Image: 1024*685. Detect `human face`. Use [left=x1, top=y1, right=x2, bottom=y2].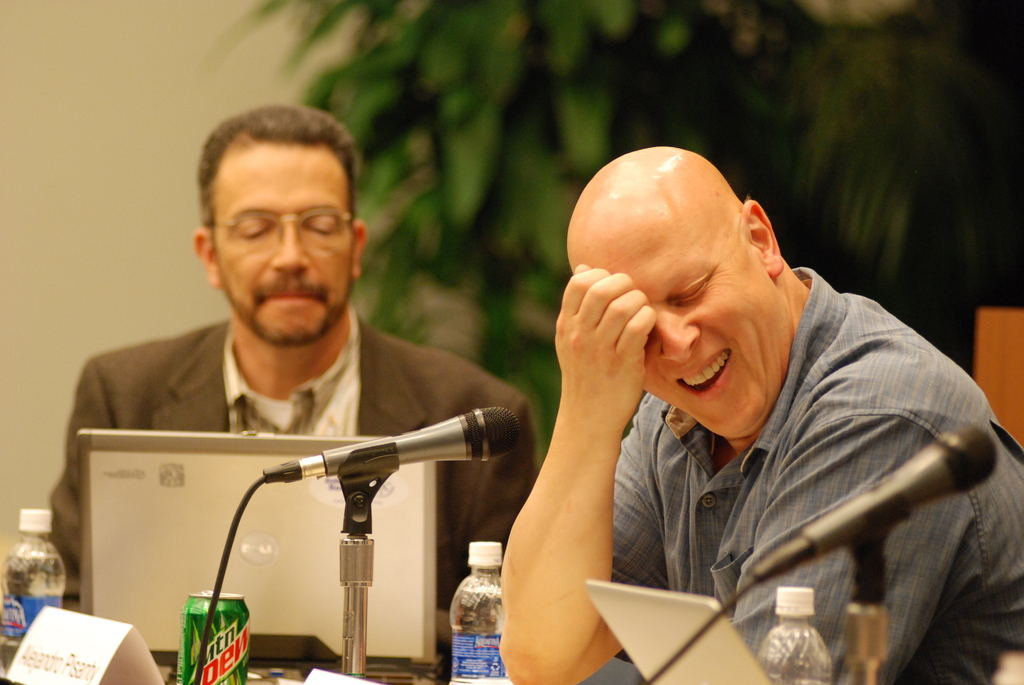
[left=575, top=219, right=790, bottom=441].
